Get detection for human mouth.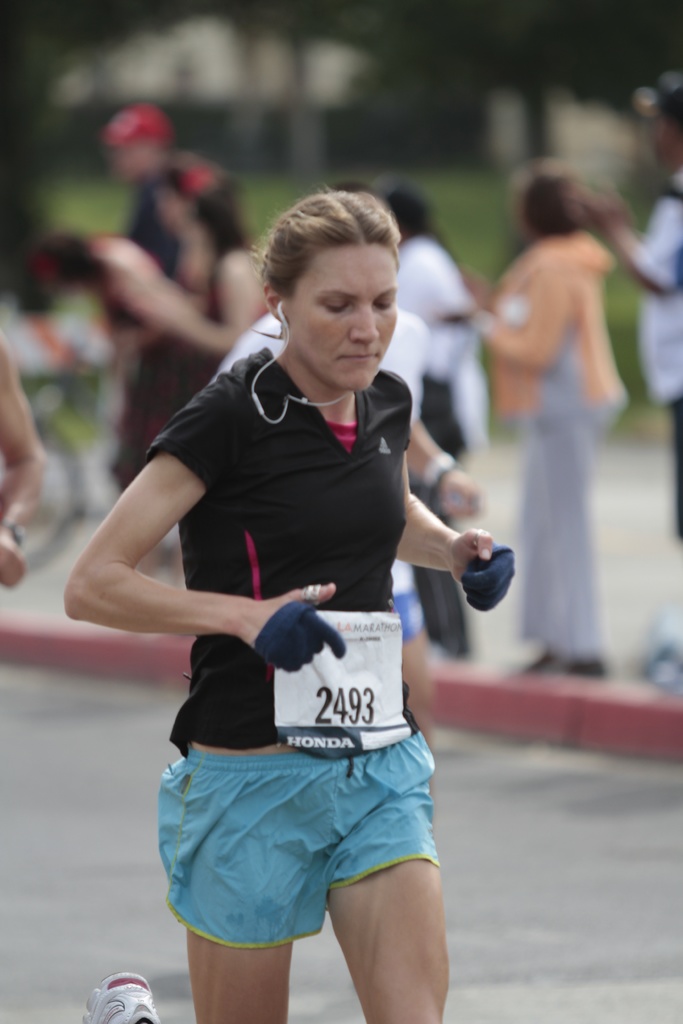
Detection: BBox(340, 356, 379, 359).
